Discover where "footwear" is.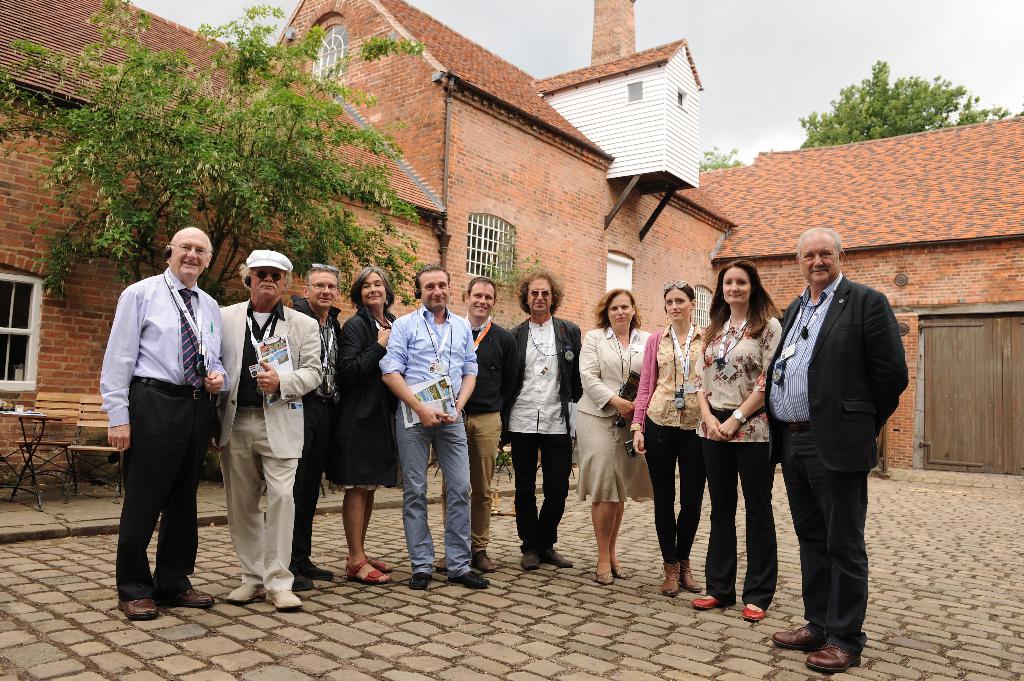
Discovered at (225,583,269,605).
